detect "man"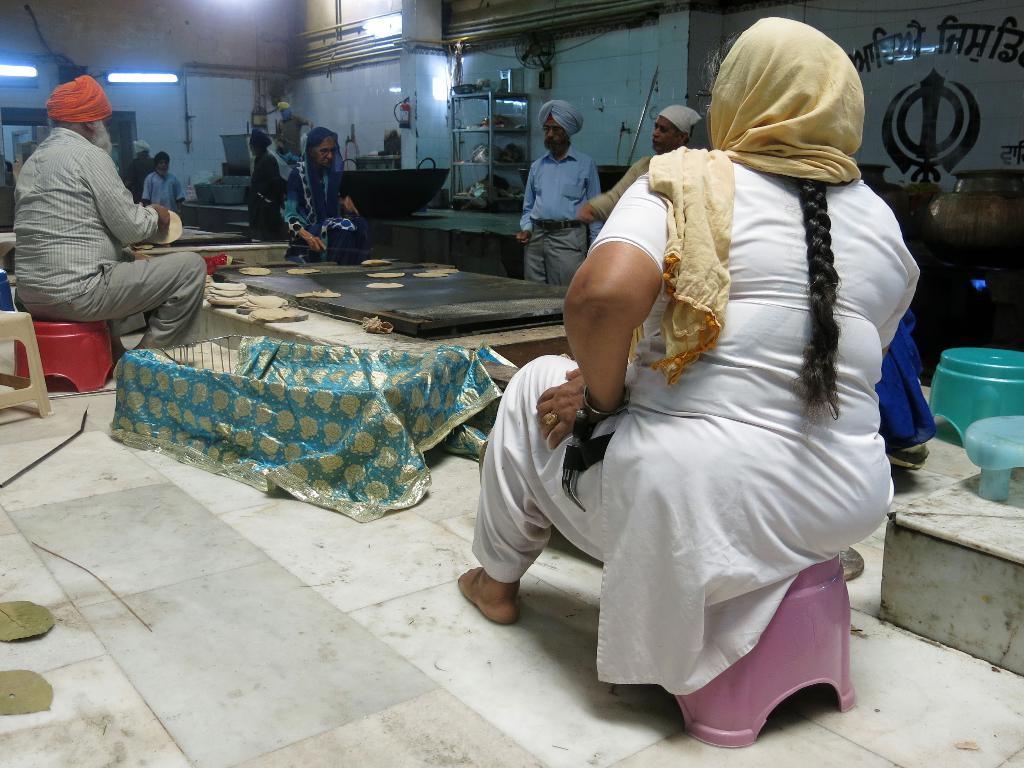
left=244, top=123, right=280, bottom=236
